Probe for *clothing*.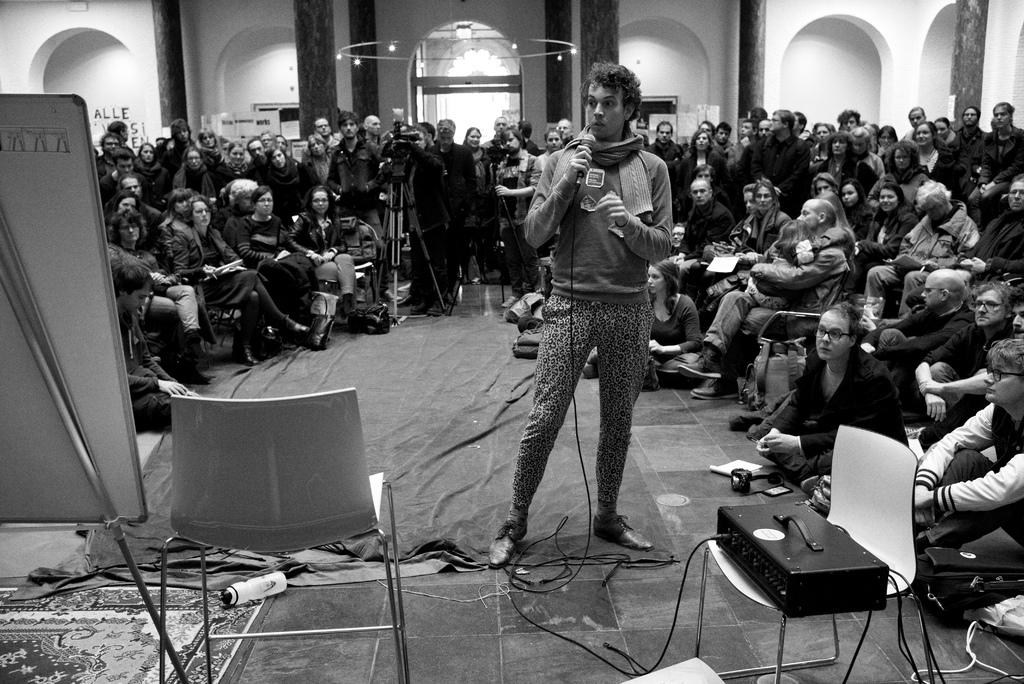
Probe result: bbox=[961, 209, 1022, 281].
